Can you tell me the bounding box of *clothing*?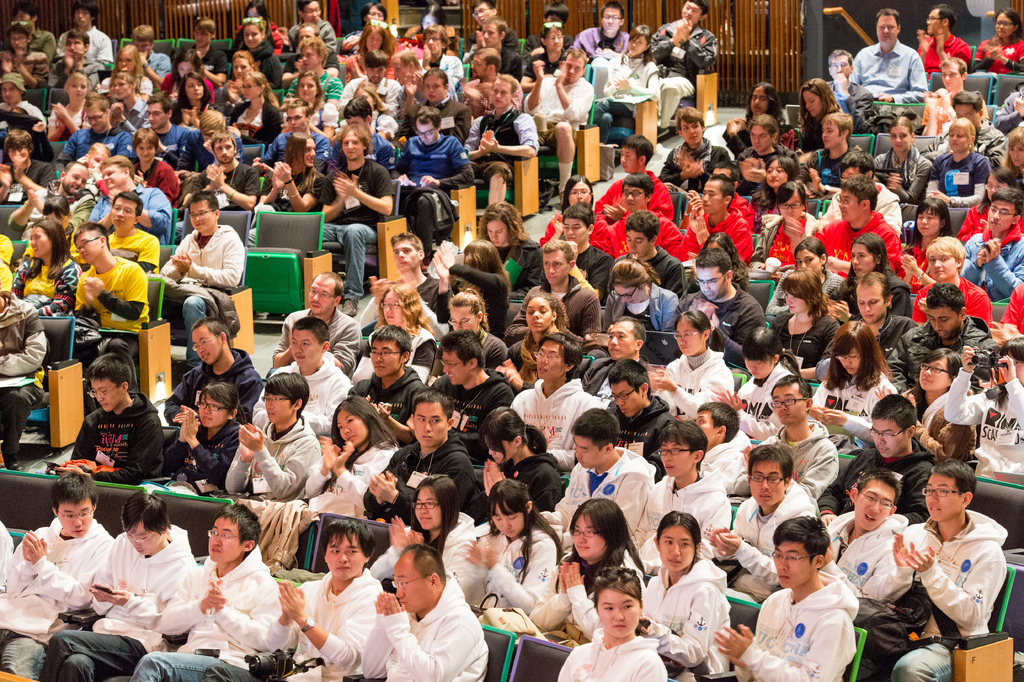
<bbox>106, 228, 164, 283</bbox>.
